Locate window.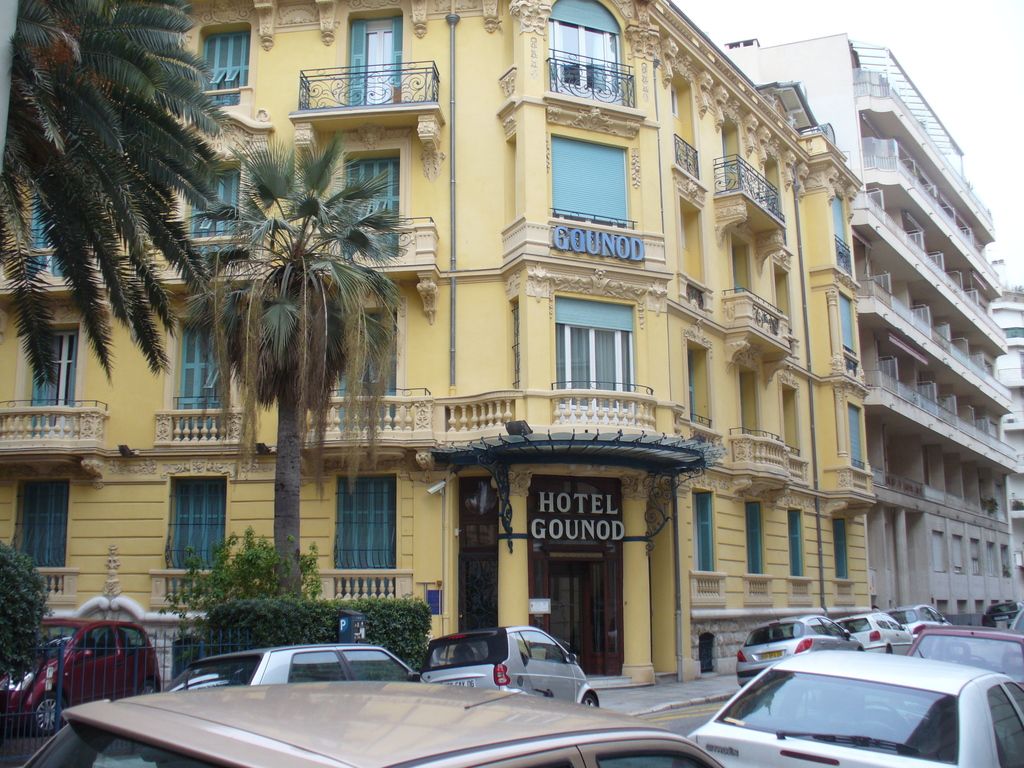
Bounding box: select_region(25, 190, 76, 273).
